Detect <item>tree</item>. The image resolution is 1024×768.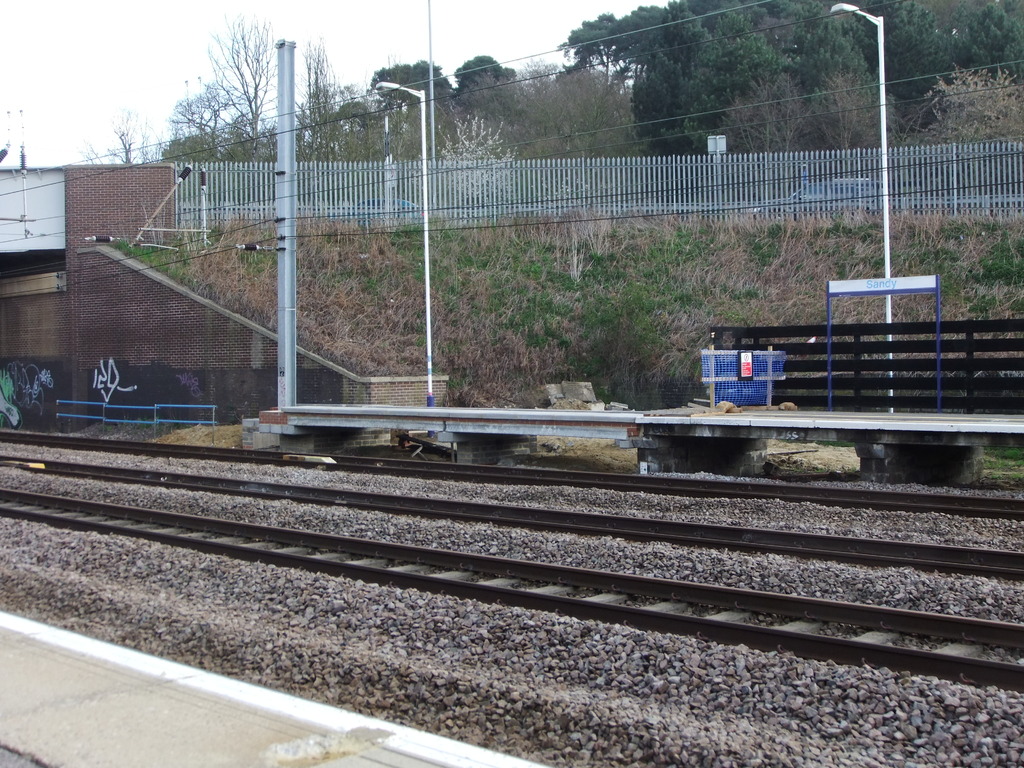
[370, 57, 451, 95].
